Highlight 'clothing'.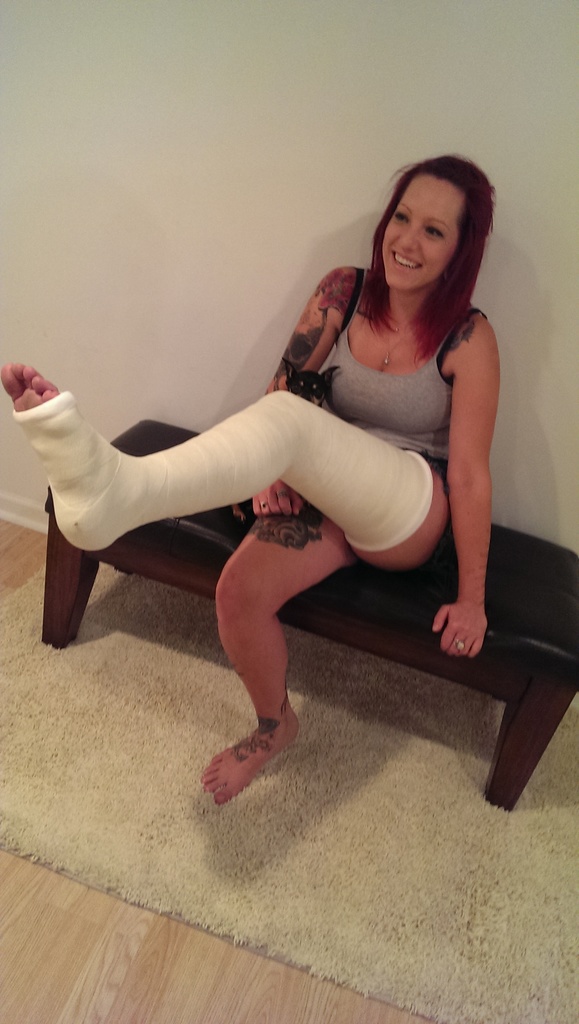
Highlighted region: detection(302, 259, 478, 474).
